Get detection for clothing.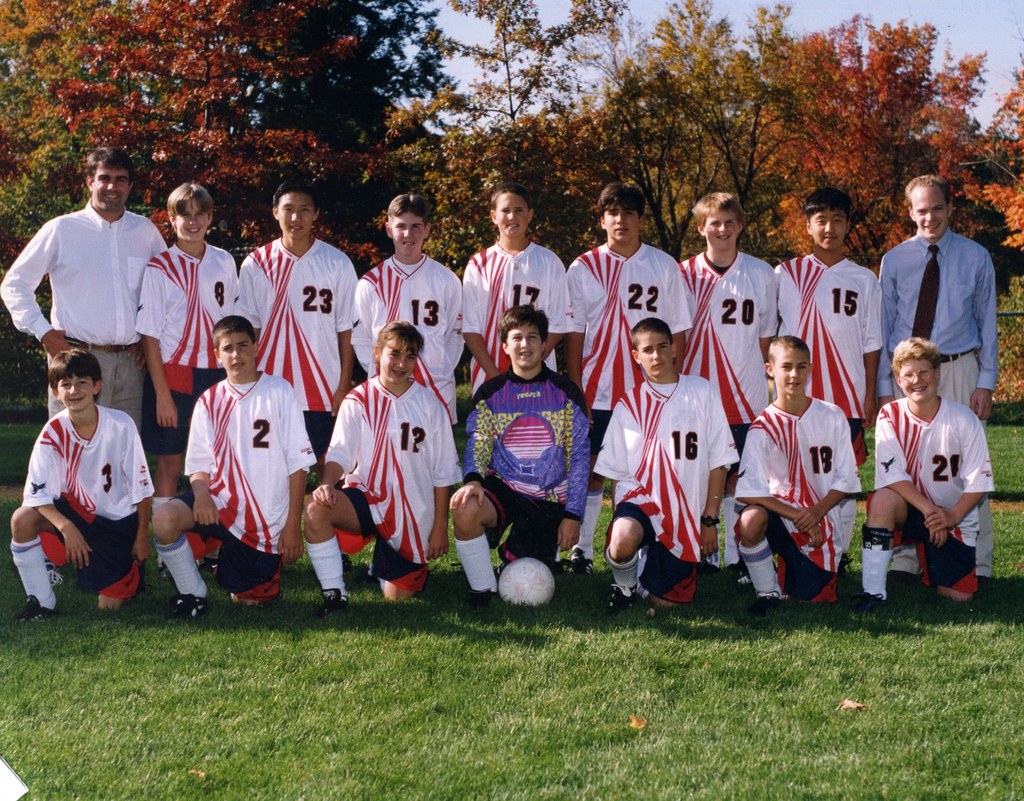
Detection: [left=25, top=376, right=146, bottom=613].
